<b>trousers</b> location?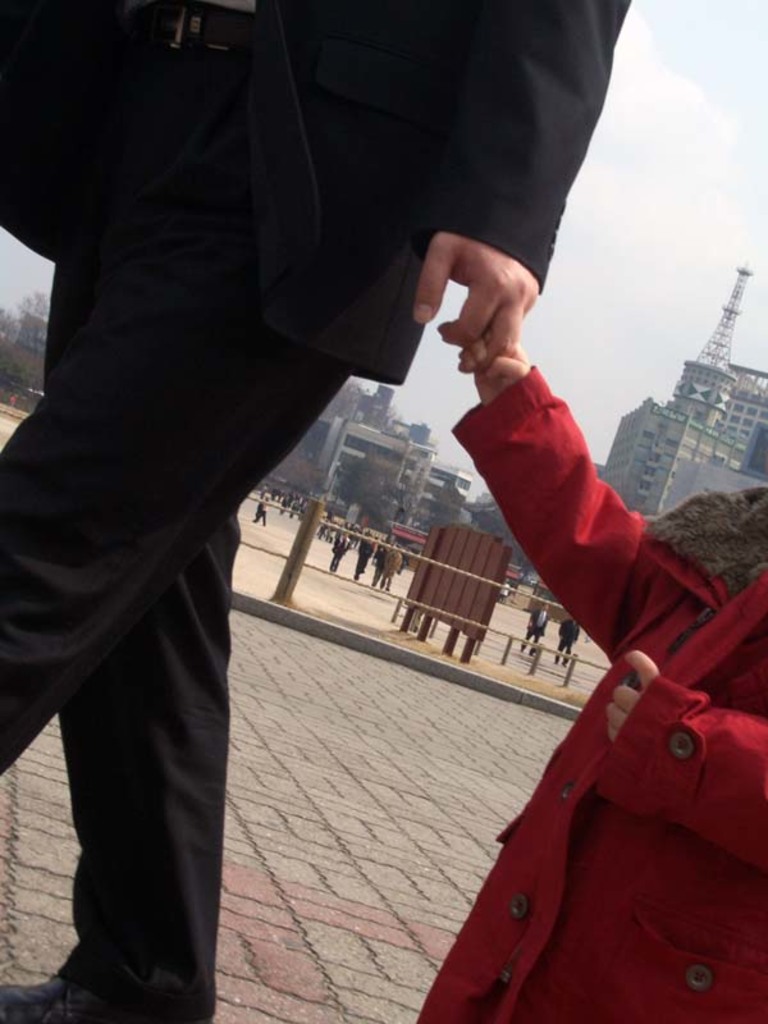
l=552, t=640, r=573, b=666
